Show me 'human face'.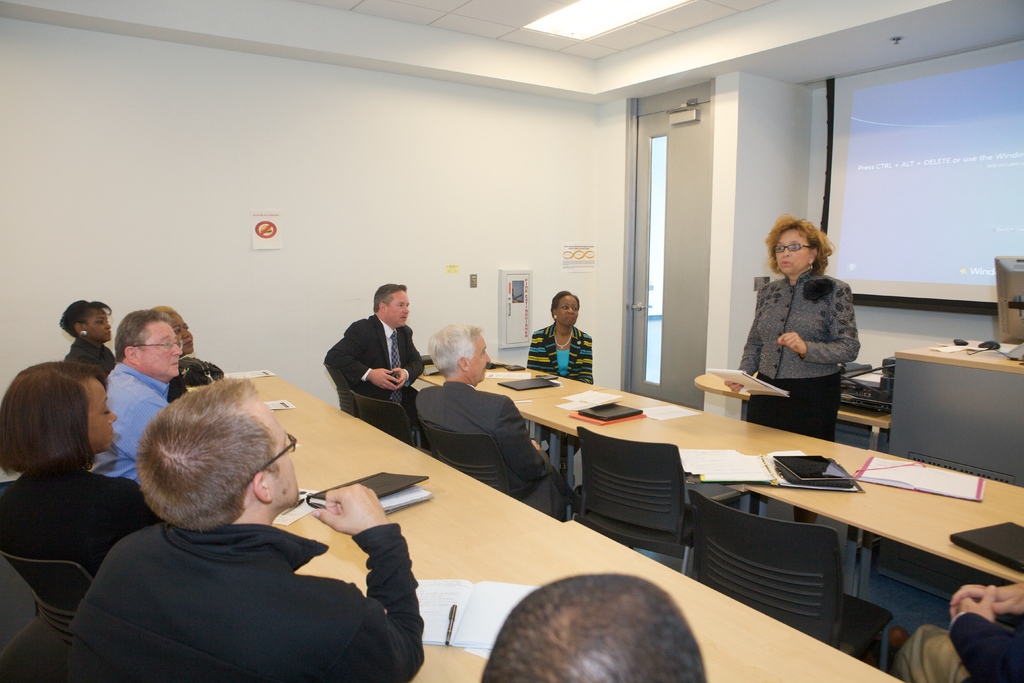
'human face' is here: box=[174, 317, 194, 353].
